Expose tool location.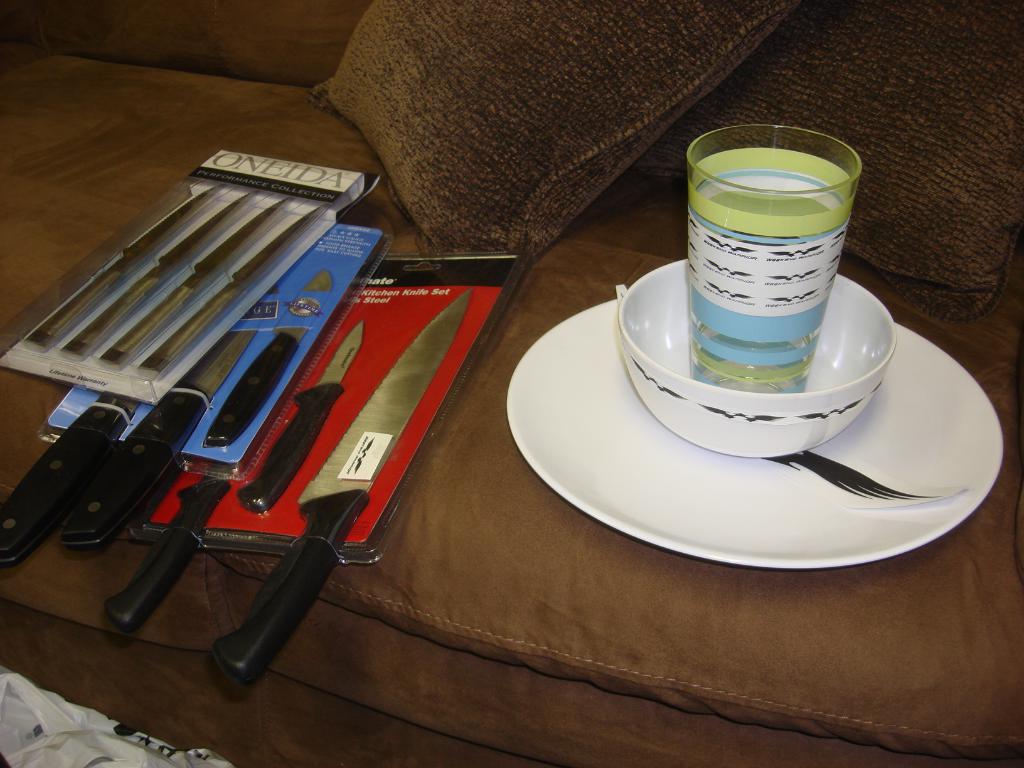
Exposed at x1=216, y1=289, x2=447, y2=692.
